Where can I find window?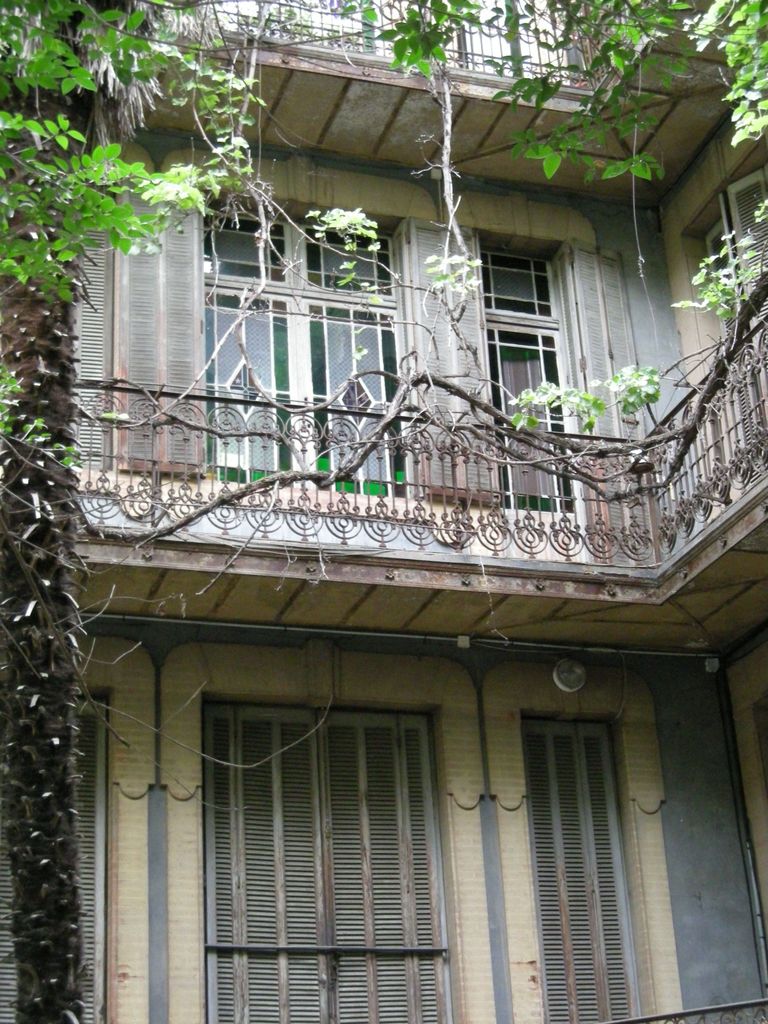
You can find it at detection(176, 668, 486, 1007).
